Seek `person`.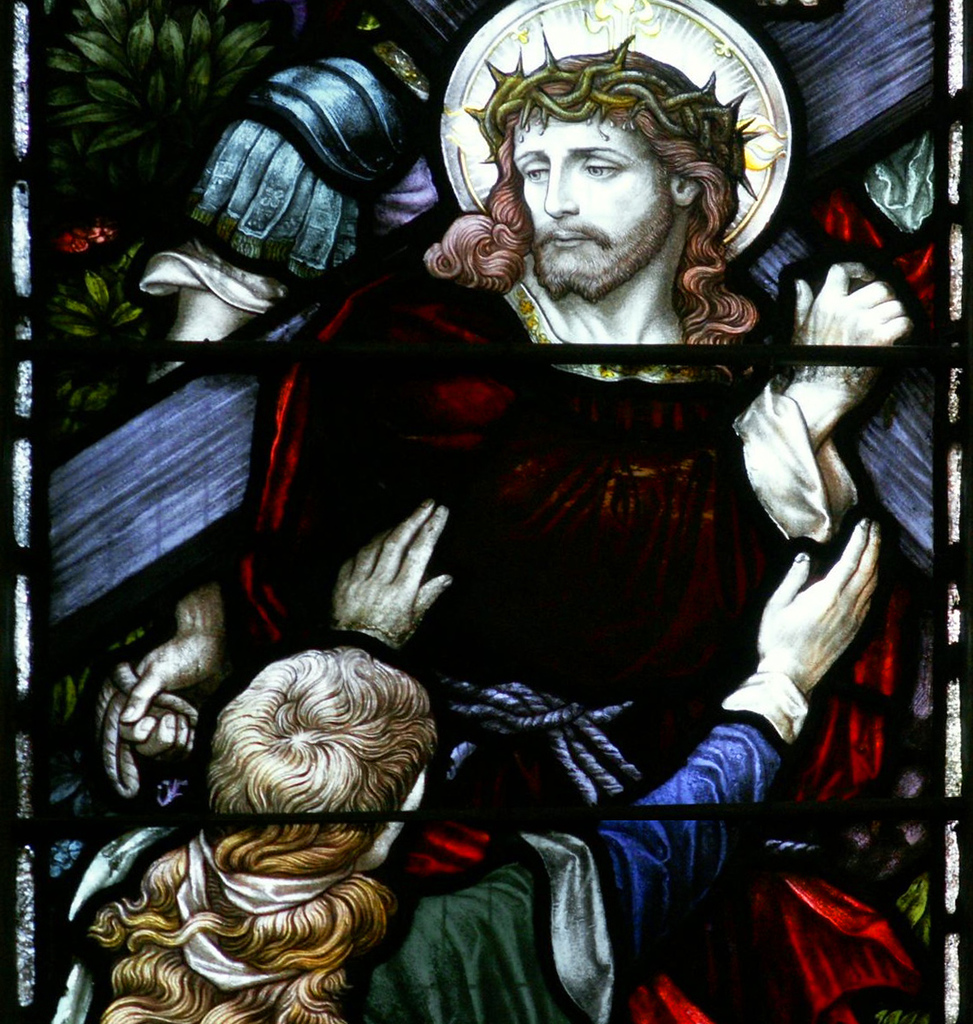
l=48, t=482, r=888, b=1021.
